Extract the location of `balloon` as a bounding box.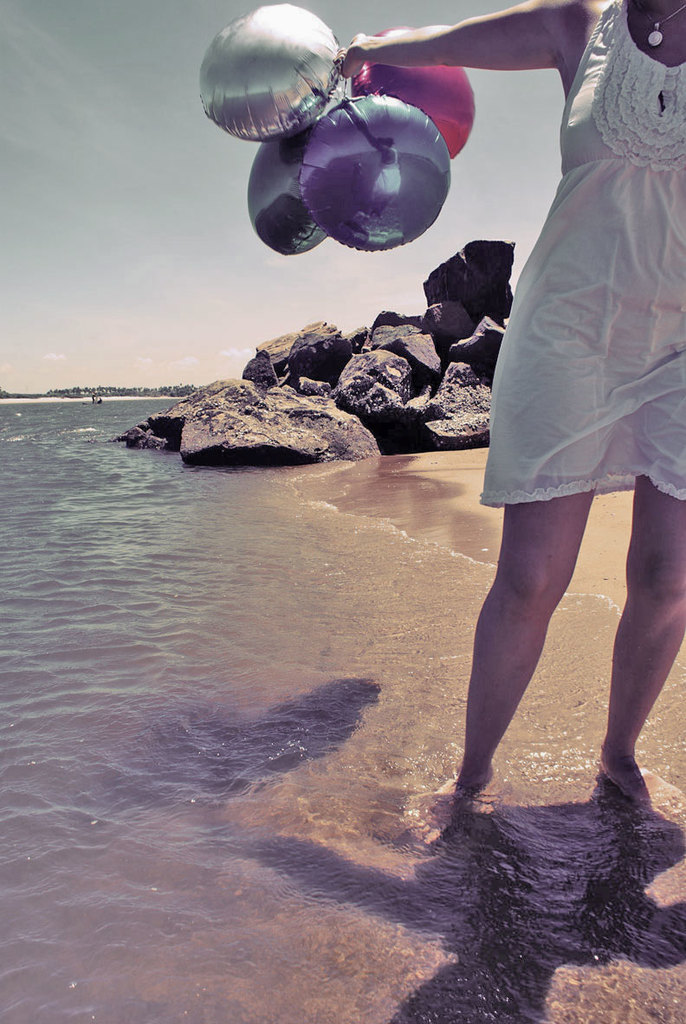
[x1=243, y1=138, x2=332, y2=257].
